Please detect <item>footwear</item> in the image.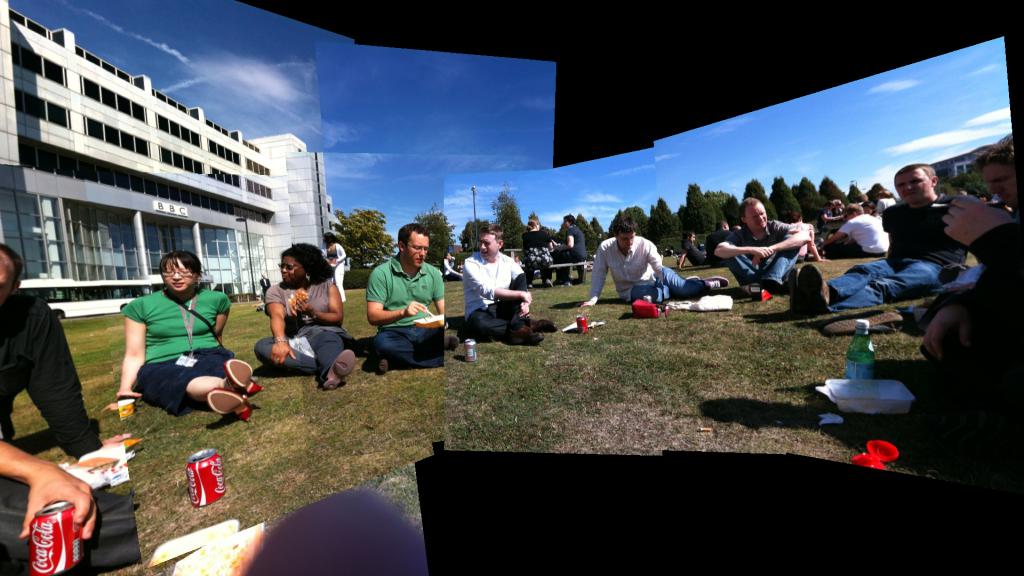
<region>221, 356, 268, 401</region>.
